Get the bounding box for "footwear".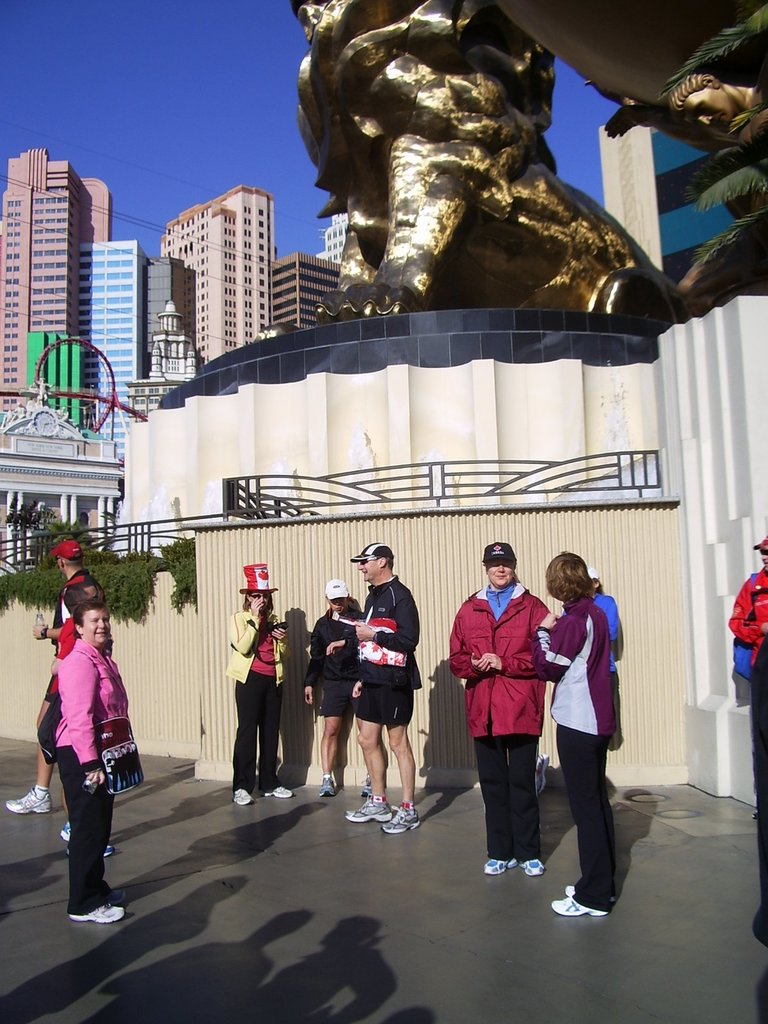
<region>520, 860, 548, 877</region>.
